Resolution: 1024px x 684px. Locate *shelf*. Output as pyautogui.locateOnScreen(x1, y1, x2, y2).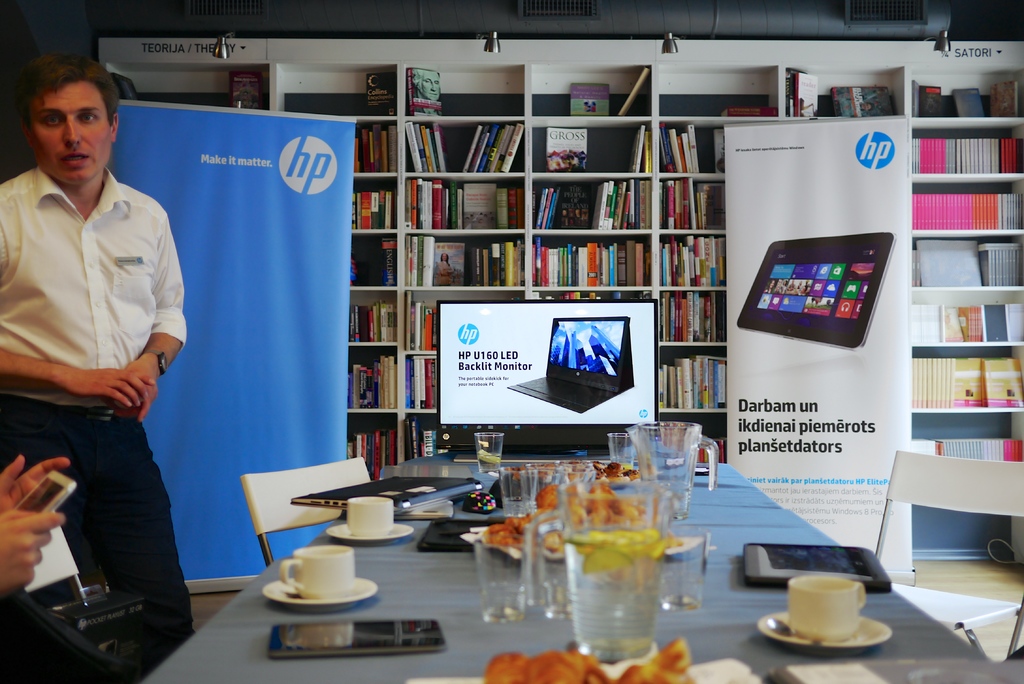
pyautogui.locateOnScreen(529, 118, 657, 180).
